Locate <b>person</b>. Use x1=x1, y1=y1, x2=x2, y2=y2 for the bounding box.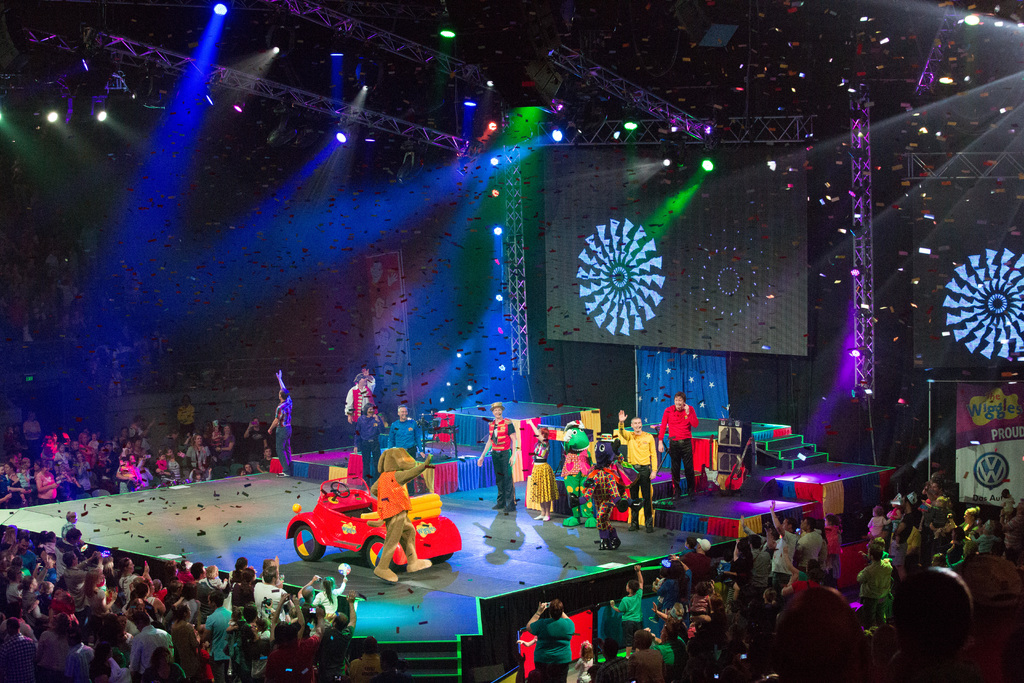
x1=387, y1=410, x2=418, y2=491.
